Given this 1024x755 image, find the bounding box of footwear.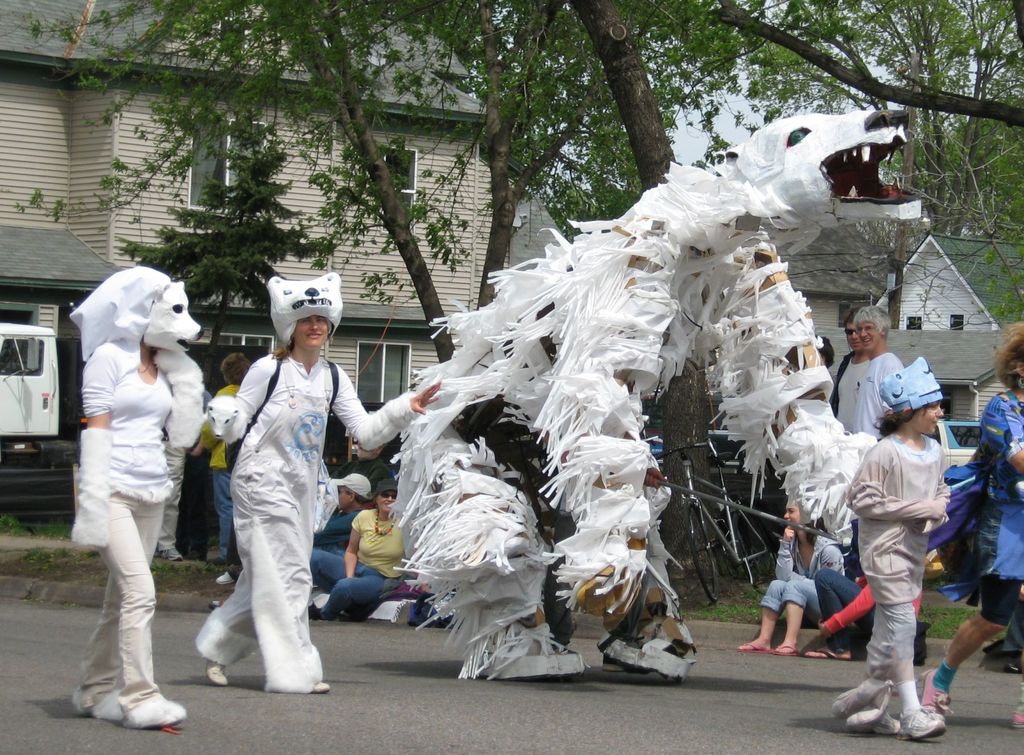
<box>916,666,953,716</box>.
